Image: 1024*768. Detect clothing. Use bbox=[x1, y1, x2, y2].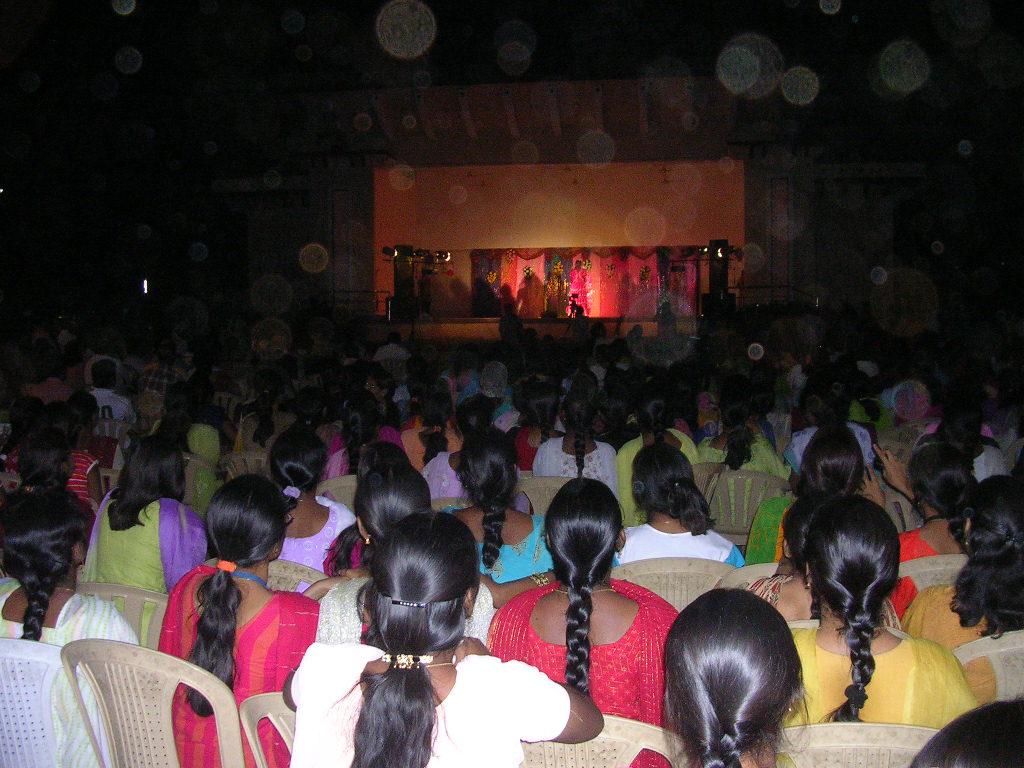
bbox=[85, 474, 209, 595].
